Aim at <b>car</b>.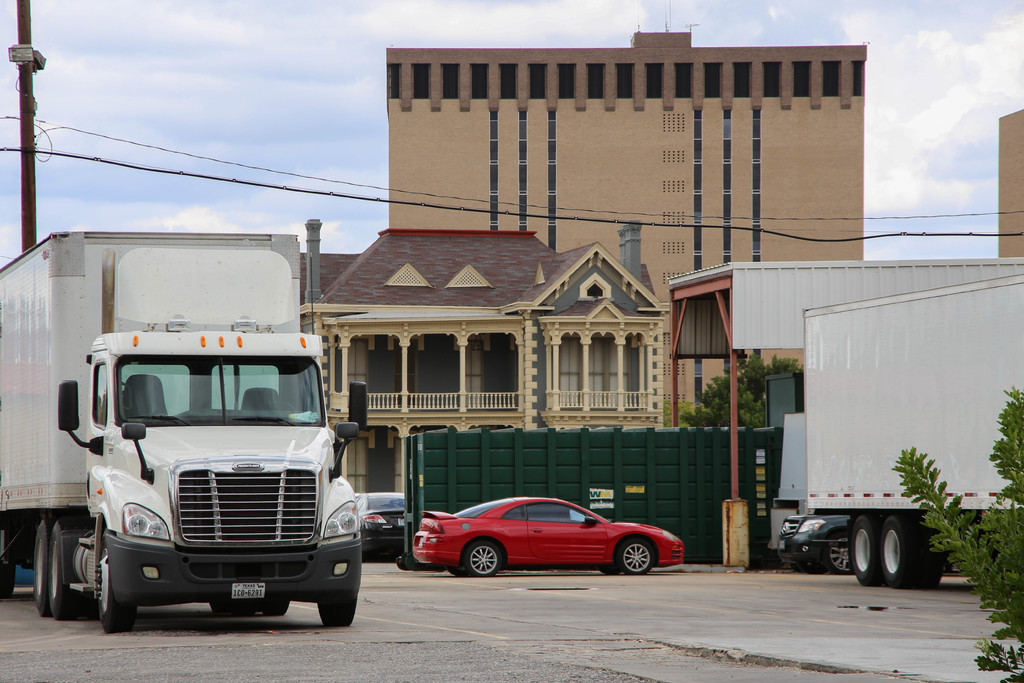
Aimed at 414:502:680:582.
